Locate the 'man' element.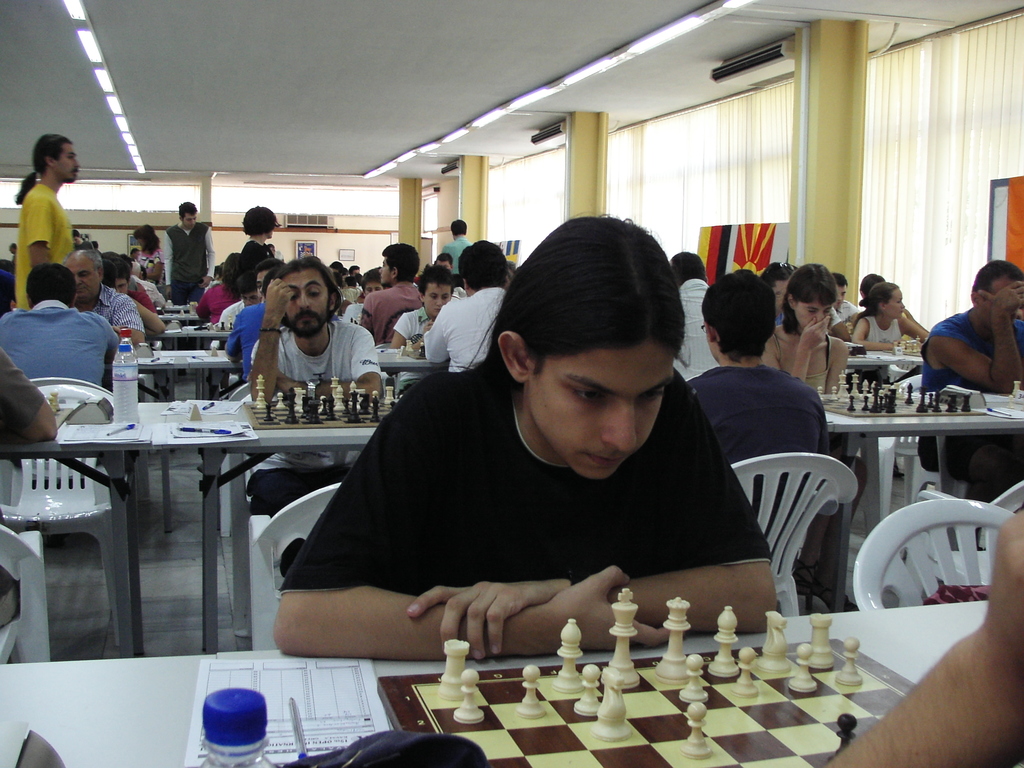
Element bbox: bbox=(415, 236, 505, 372).
